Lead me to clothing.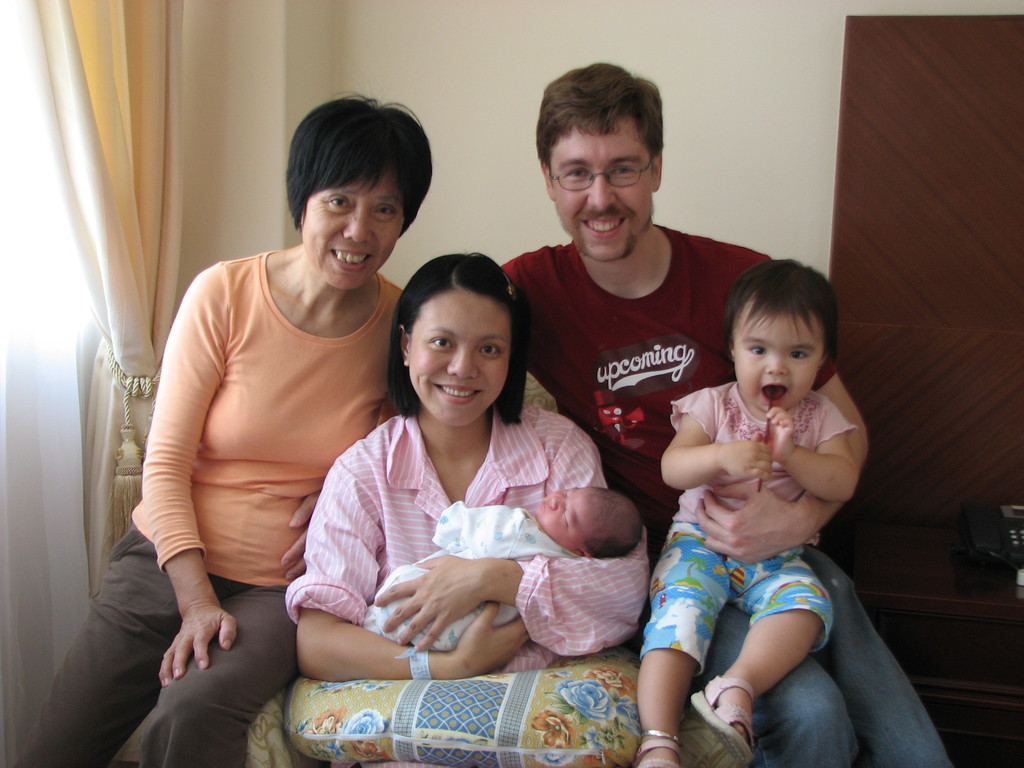
Lead to <box>133,250,407,617</box>.
